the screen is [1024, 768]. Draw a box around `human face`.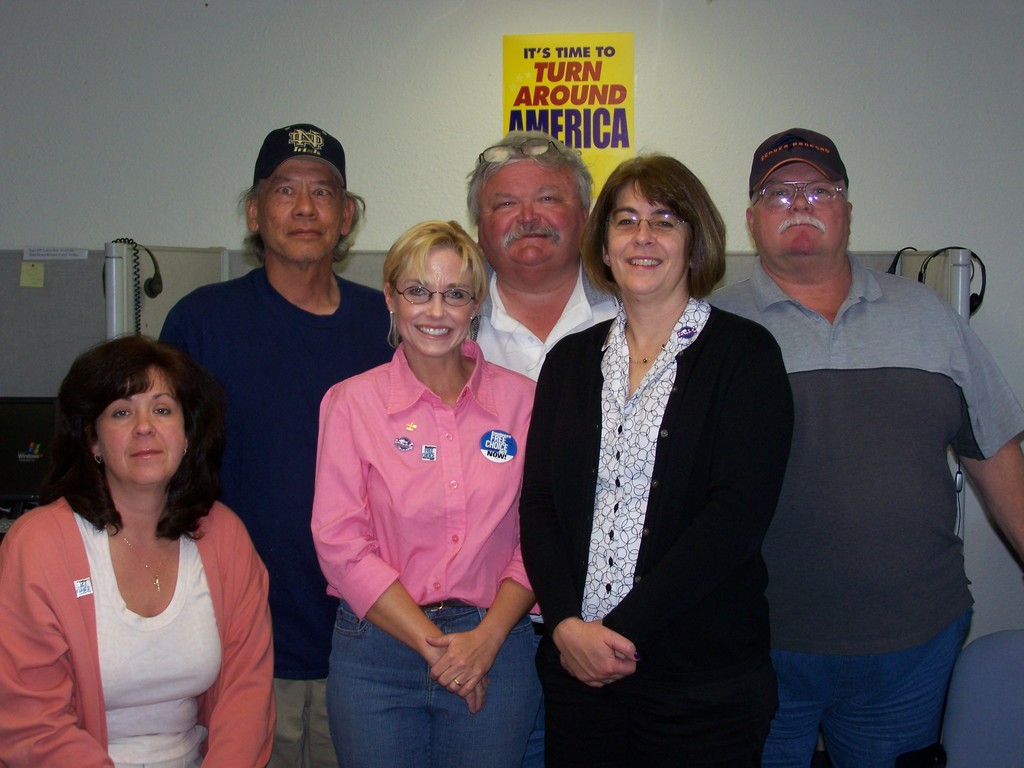
[759,161,847,266].
